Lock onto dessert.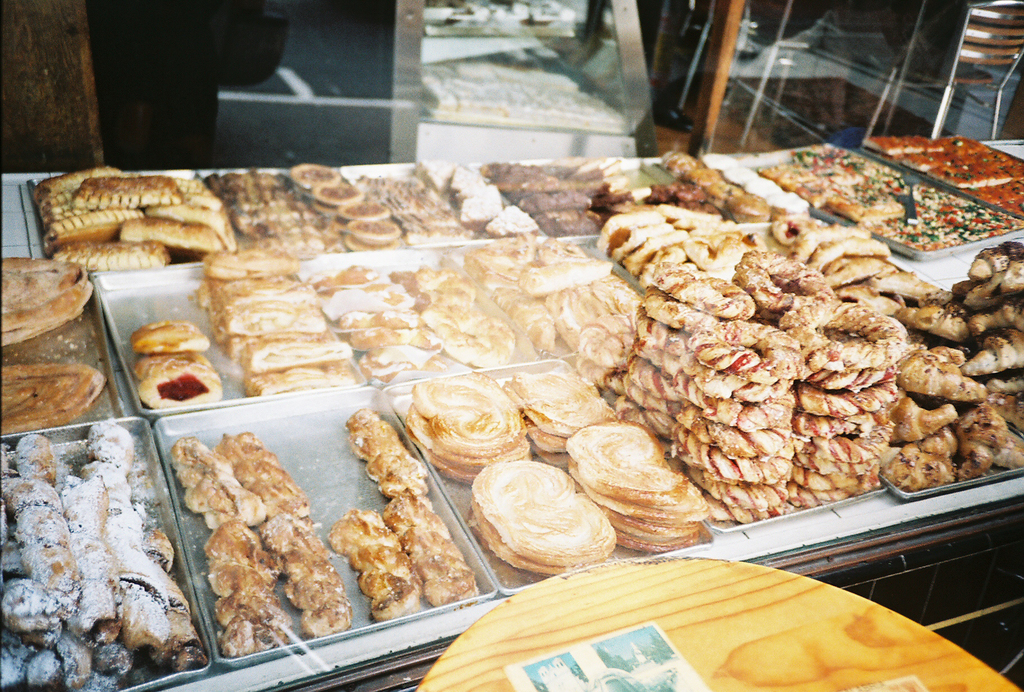
Locked: bbox(402, 372, 519, 474).
